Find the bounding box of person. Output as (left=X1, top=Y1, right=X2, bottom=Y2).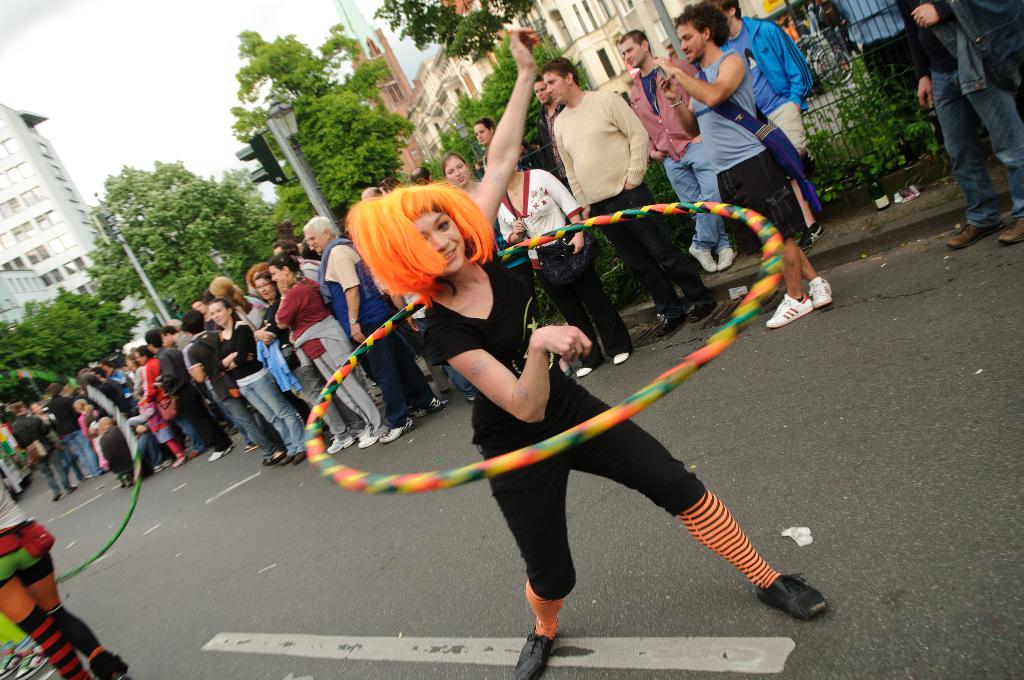
(left=304, top=216, right=420, bottom=445).
